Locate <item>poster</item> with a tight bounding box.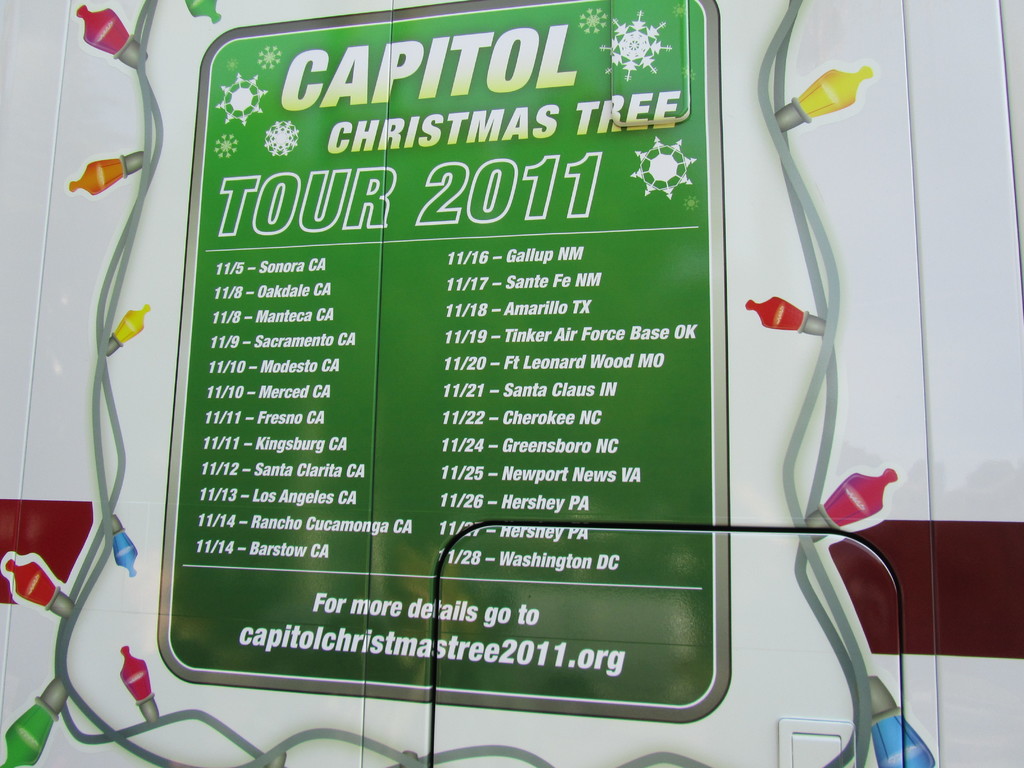
pyautogui.locateOnScreen(0, 0, 1023, 767).
